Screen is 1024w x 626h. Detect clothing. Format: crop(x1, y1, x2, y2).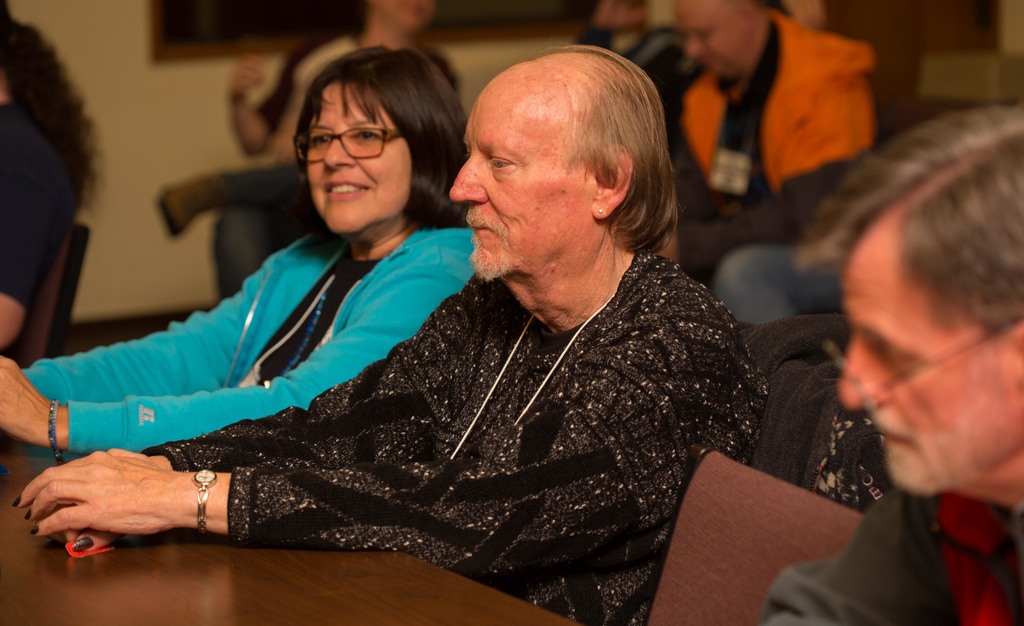
crop(760, 484, 1023, 625).
